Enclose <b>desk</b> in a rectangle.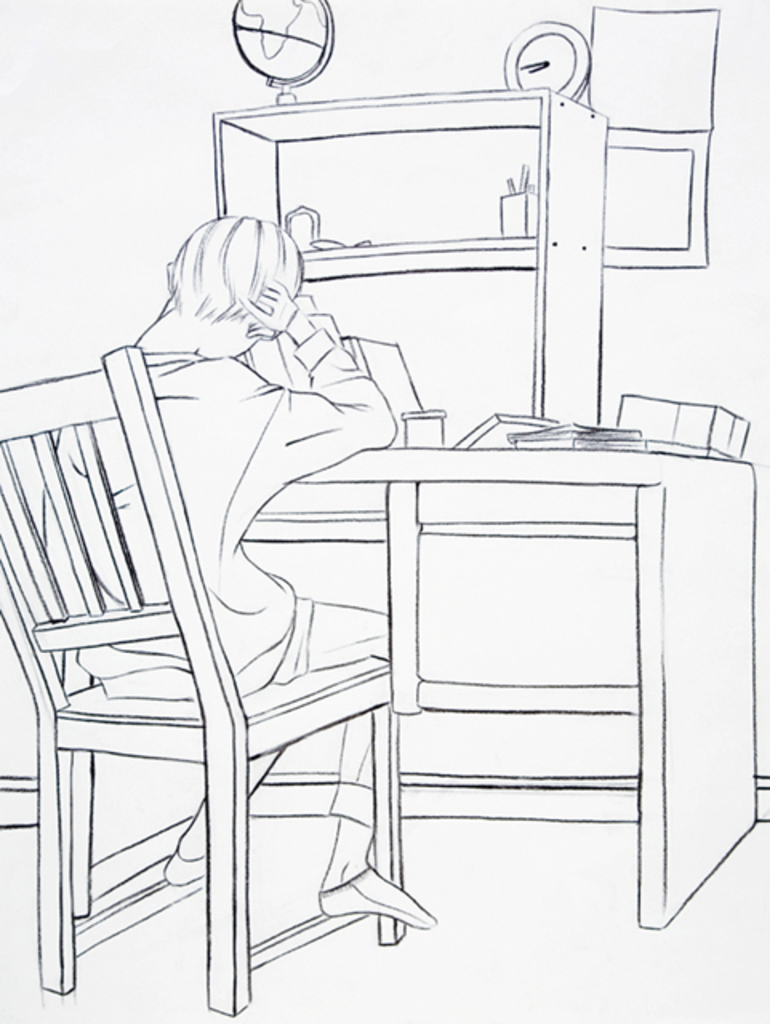
pyautogui.locateOnScreen(42, 376, 732, 989).
